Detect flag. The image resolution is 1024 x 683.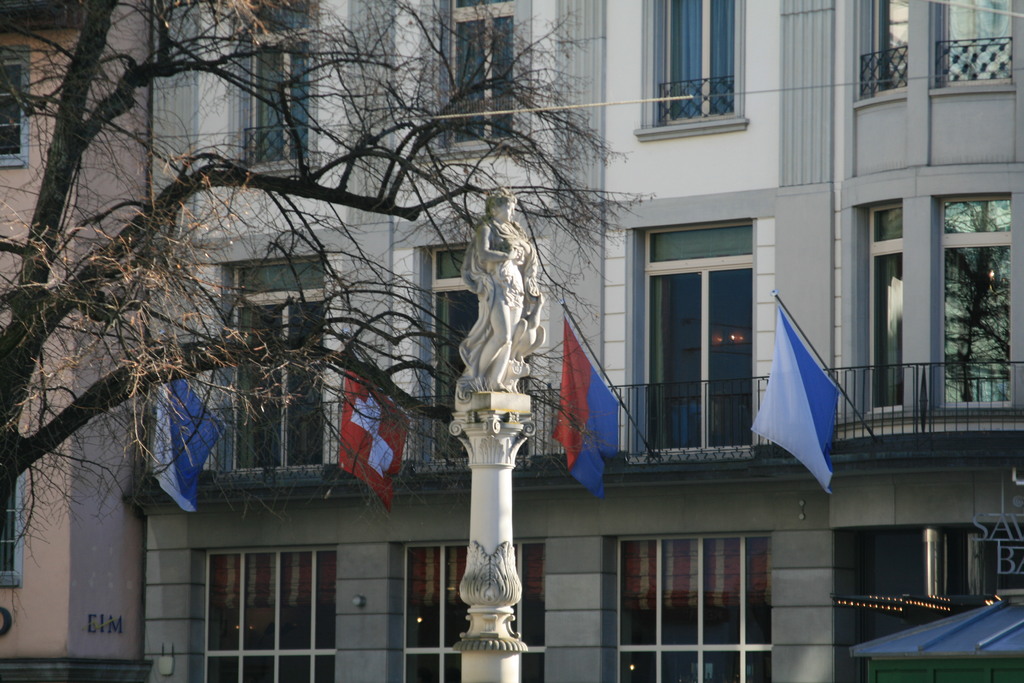
locate(750, 304, 841, 498).
